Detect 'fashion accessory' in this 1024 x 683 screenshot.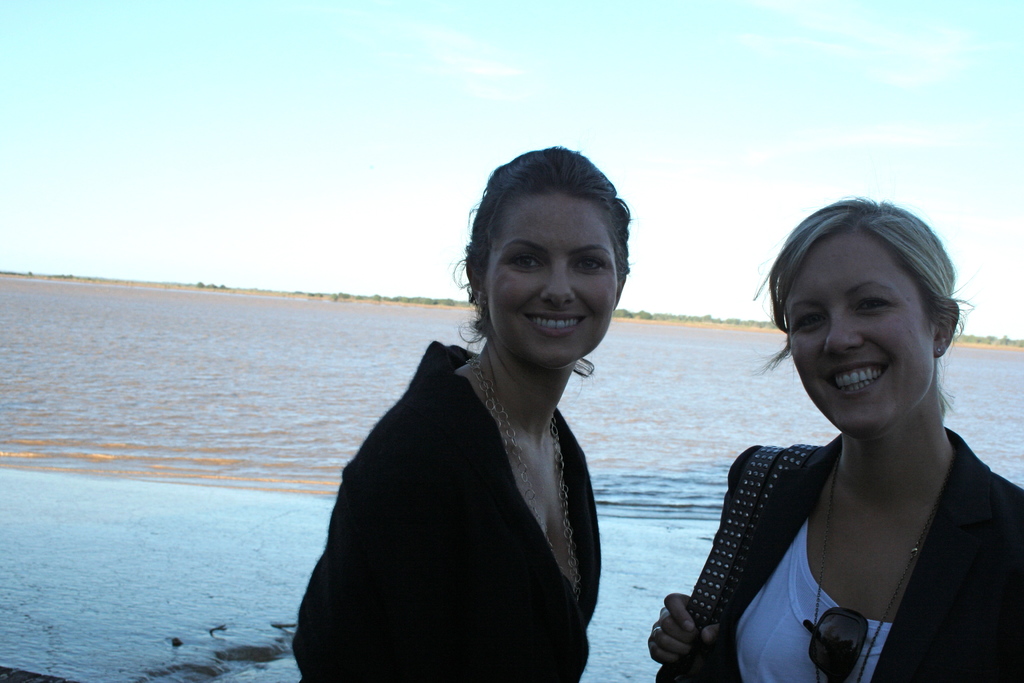
Detection: 469/352/585/605.
